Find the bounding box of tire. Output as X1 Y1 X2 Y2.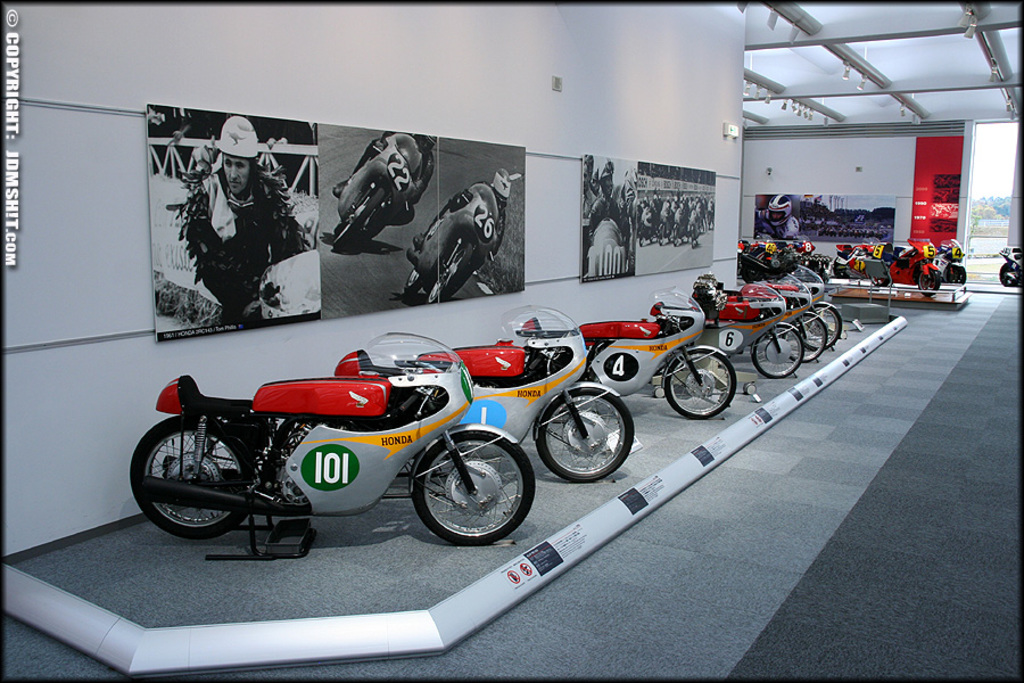
127 413 265 542.
